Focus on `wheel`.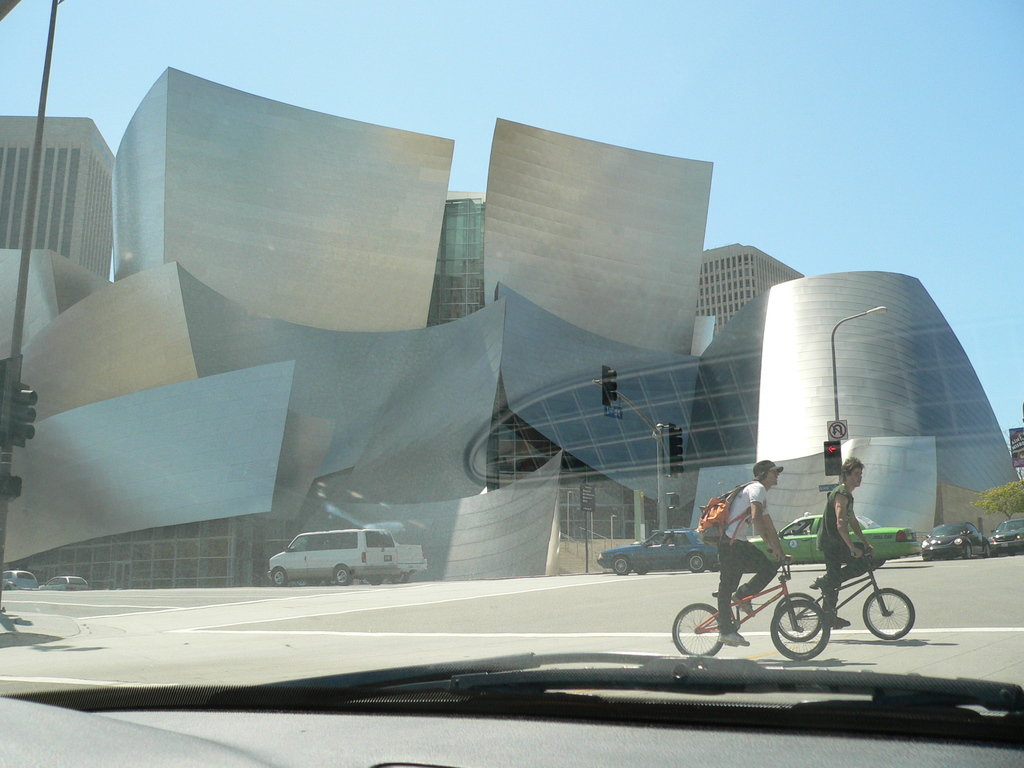
Focused at region(372, 573, 380, 584).
